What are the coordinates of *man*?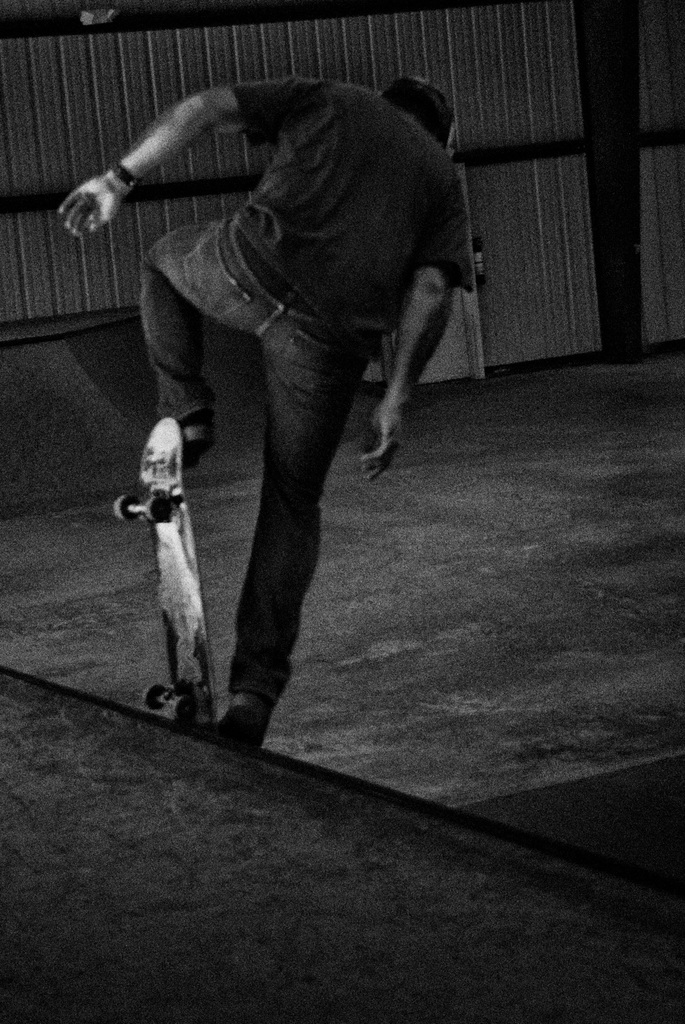
box=[90, 16, 499, 797].
